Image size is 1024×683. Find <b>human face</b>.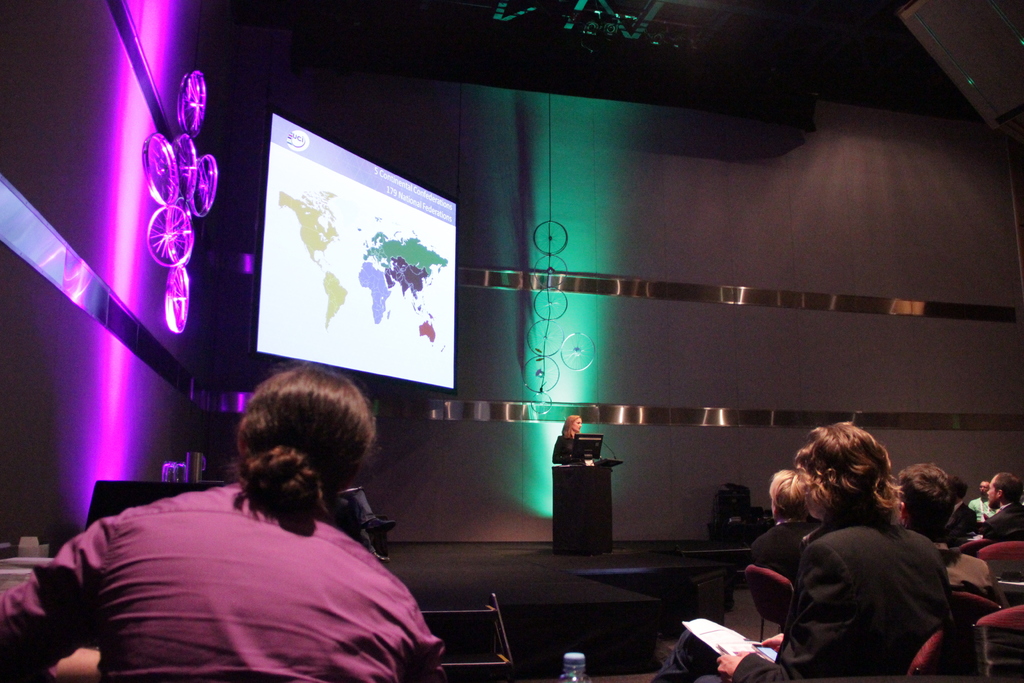
box(570, 415, 581, 429).
